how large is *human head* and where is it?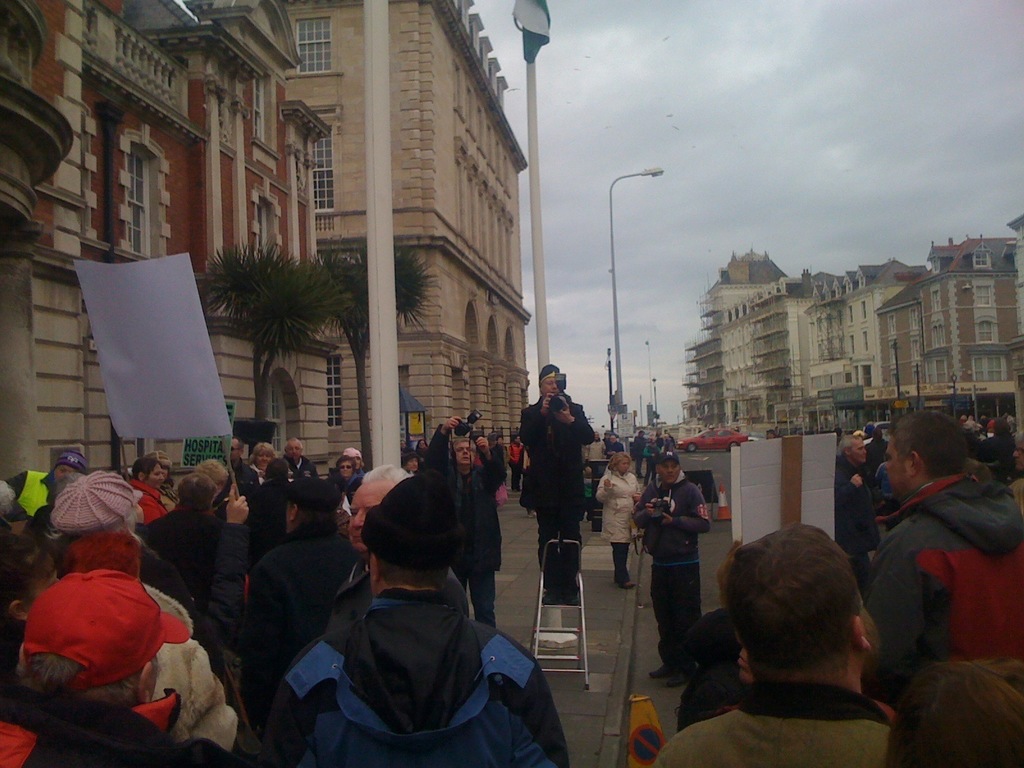
Bounding box: pyautogui.locateOnScreen(538, 368, 557, 397).
